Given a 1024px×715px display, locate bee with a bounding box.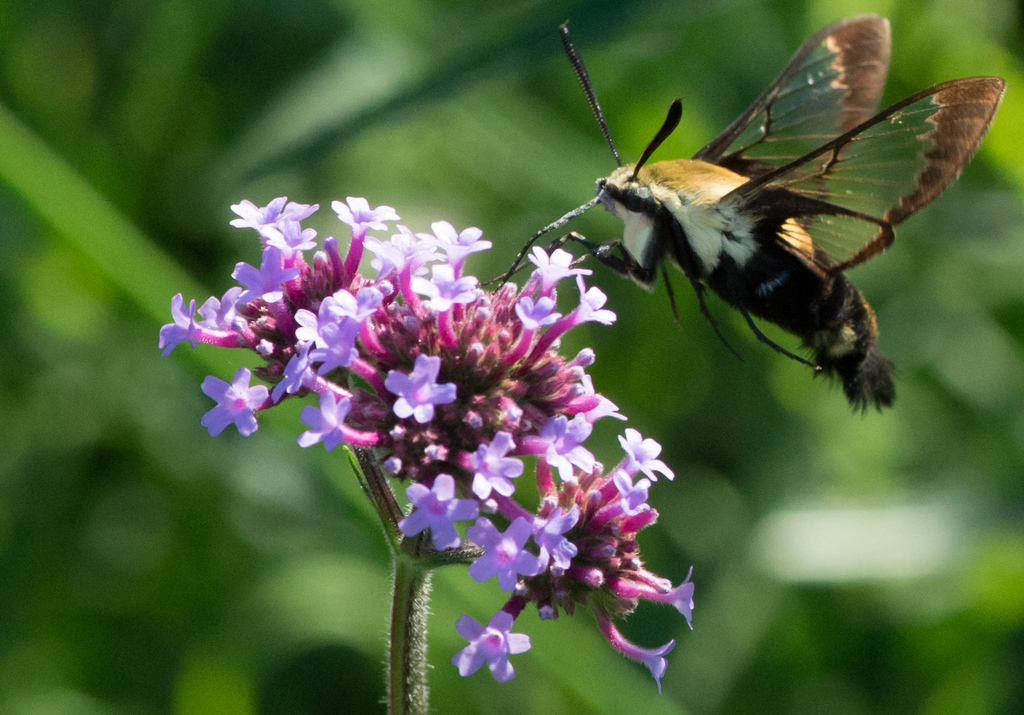
Located: {"x1": 504, "y1": 10, "x2": 997, "y2": 374}.
